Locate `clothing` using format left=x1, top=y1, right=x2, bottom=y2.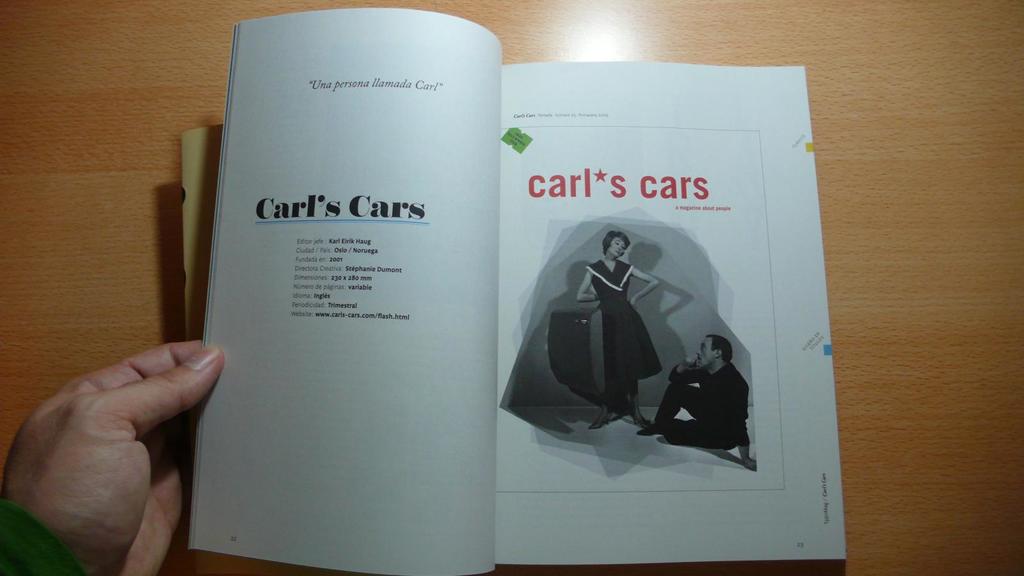
left=648, top=330, right=764, bottom=459.
